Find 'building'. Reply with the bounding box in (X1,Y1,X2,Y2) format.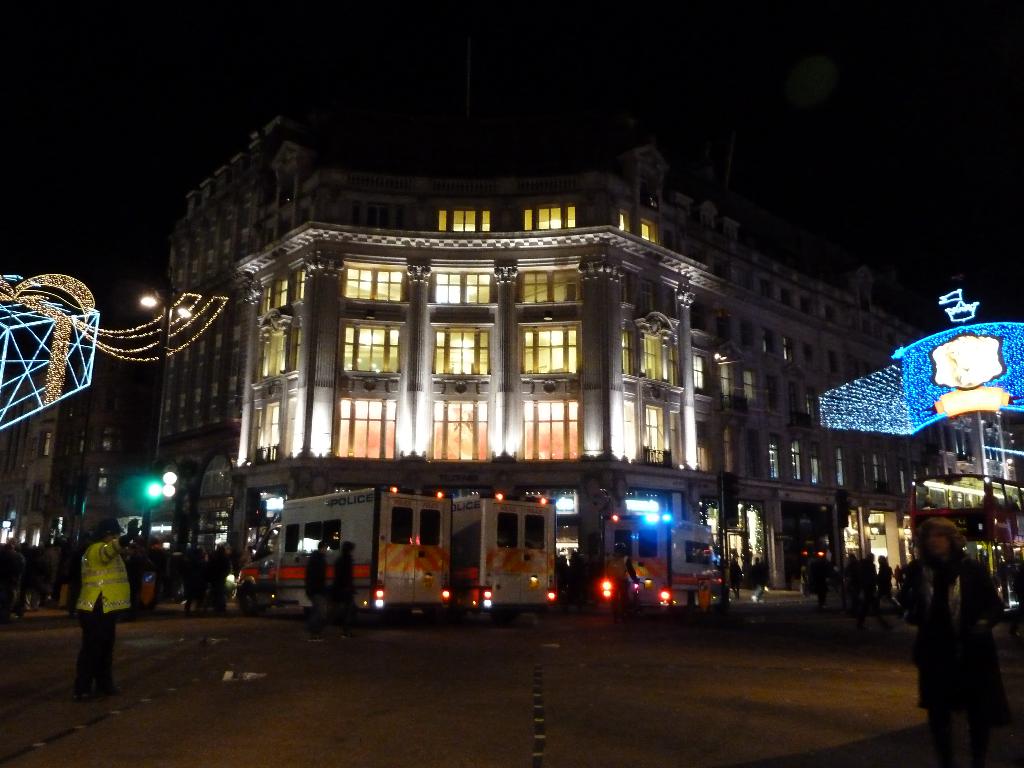
(156,95,1023,611).
